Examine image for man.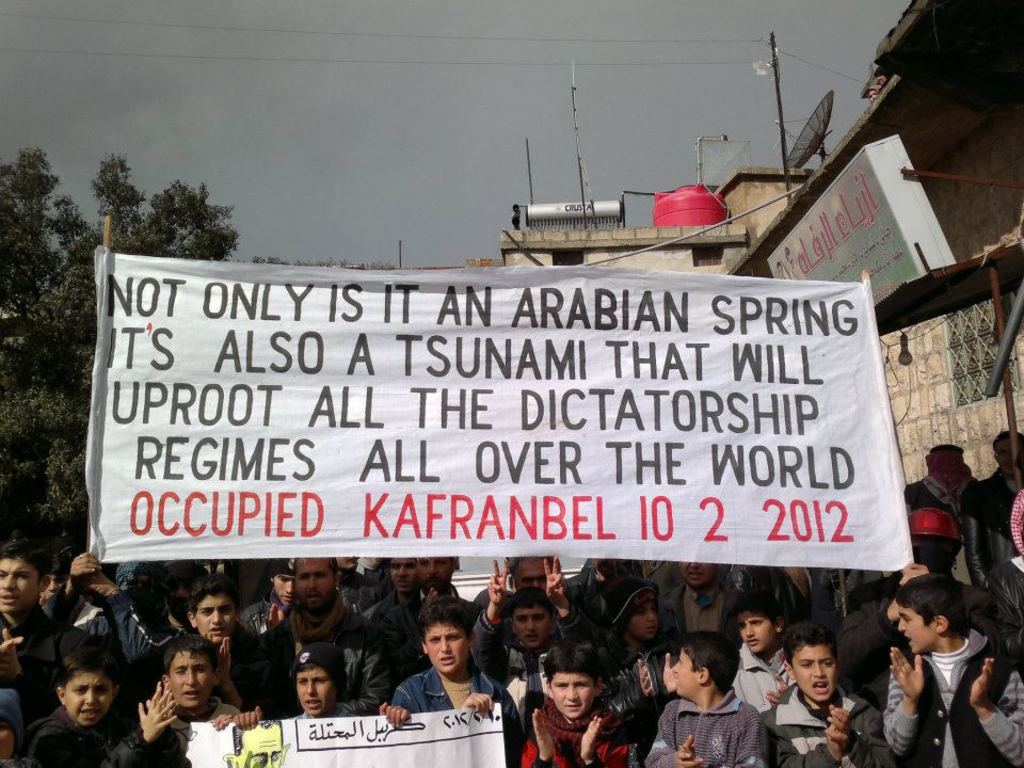
Examination result: bbox=(375, 555, 484, 681).
